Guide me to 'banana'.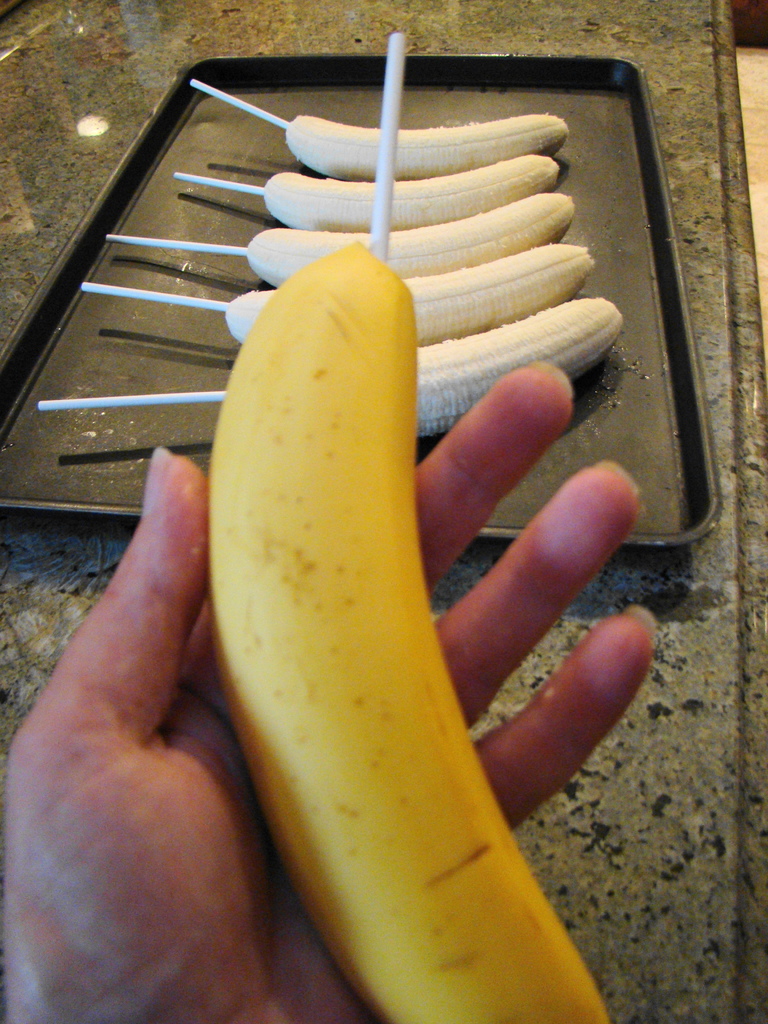
Guidance: select_region(250, 191, 567, 275).
